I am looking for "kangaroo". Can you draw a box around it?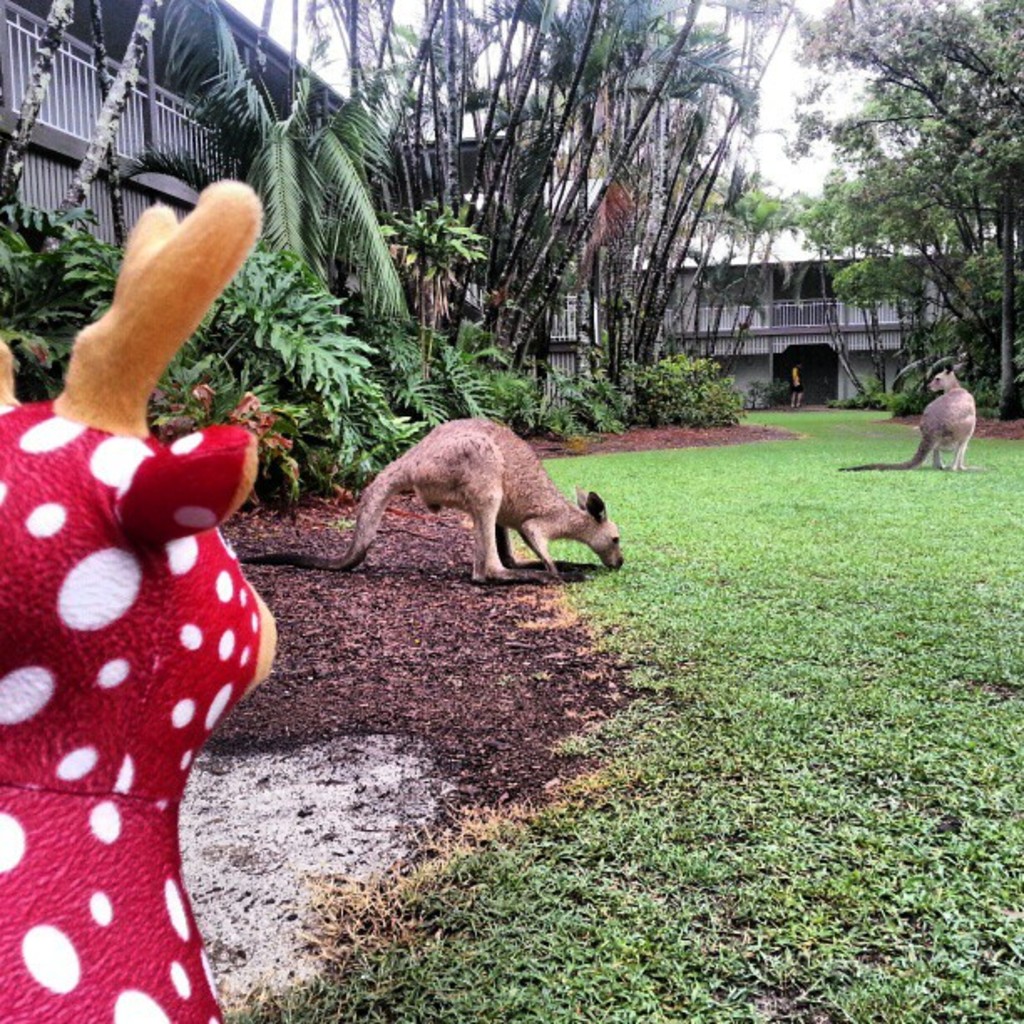
Sure, the bounding box is rect(335, 423, 636, 589).
